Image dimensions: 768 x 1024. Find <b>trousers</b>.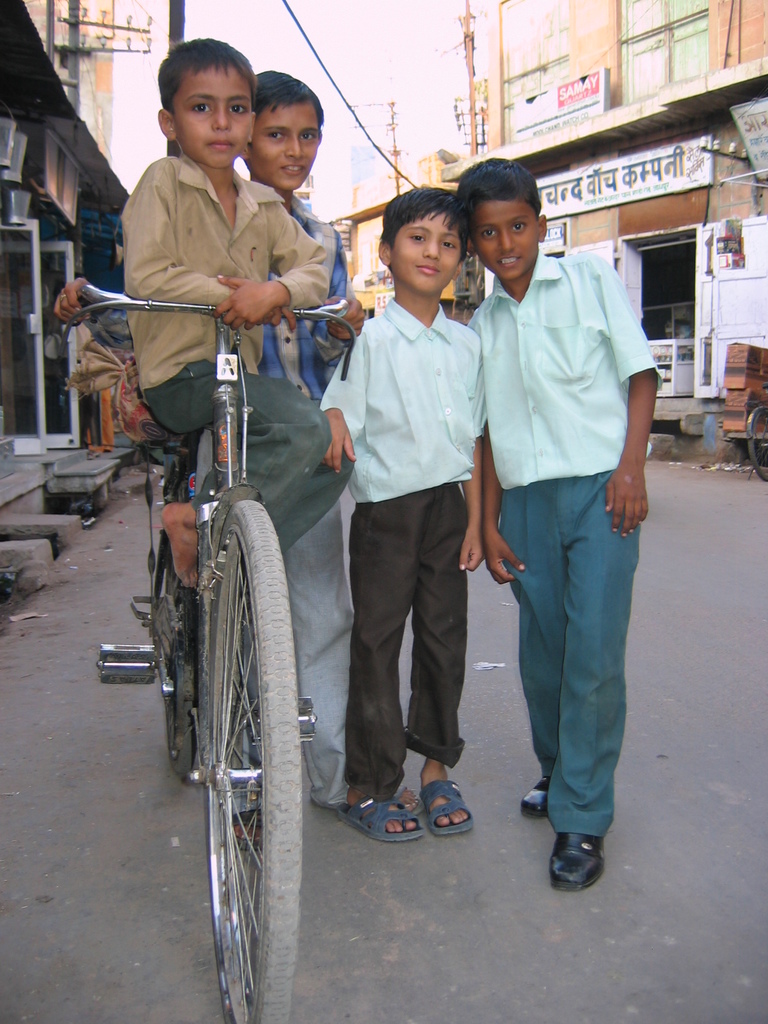
box(502, 470, 641, 841).
